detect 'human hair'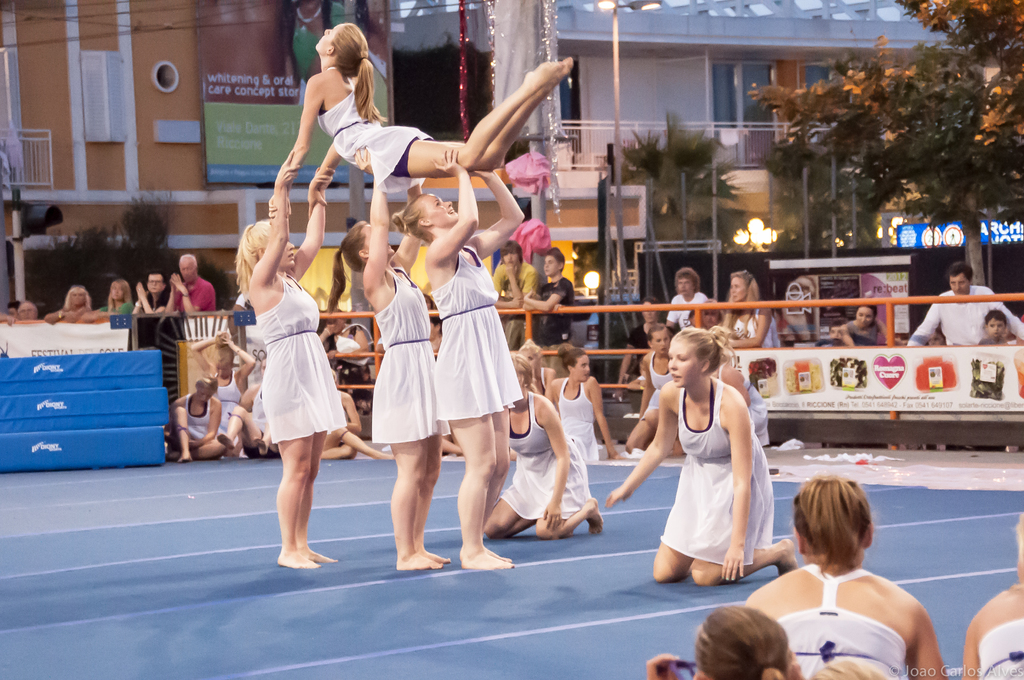
bbox(647, 323, 668, 341)
